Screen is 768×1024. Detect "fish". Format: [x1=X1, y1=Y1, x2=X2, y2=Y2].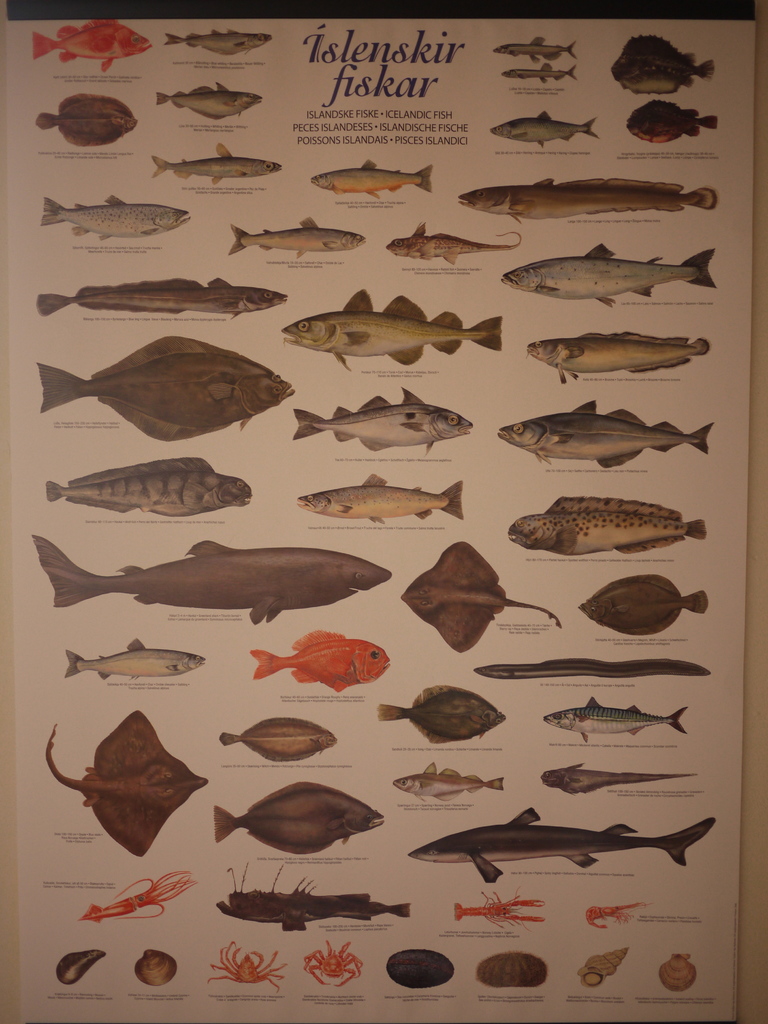
[x1=38, y1=333, x2=298, y2=445].
